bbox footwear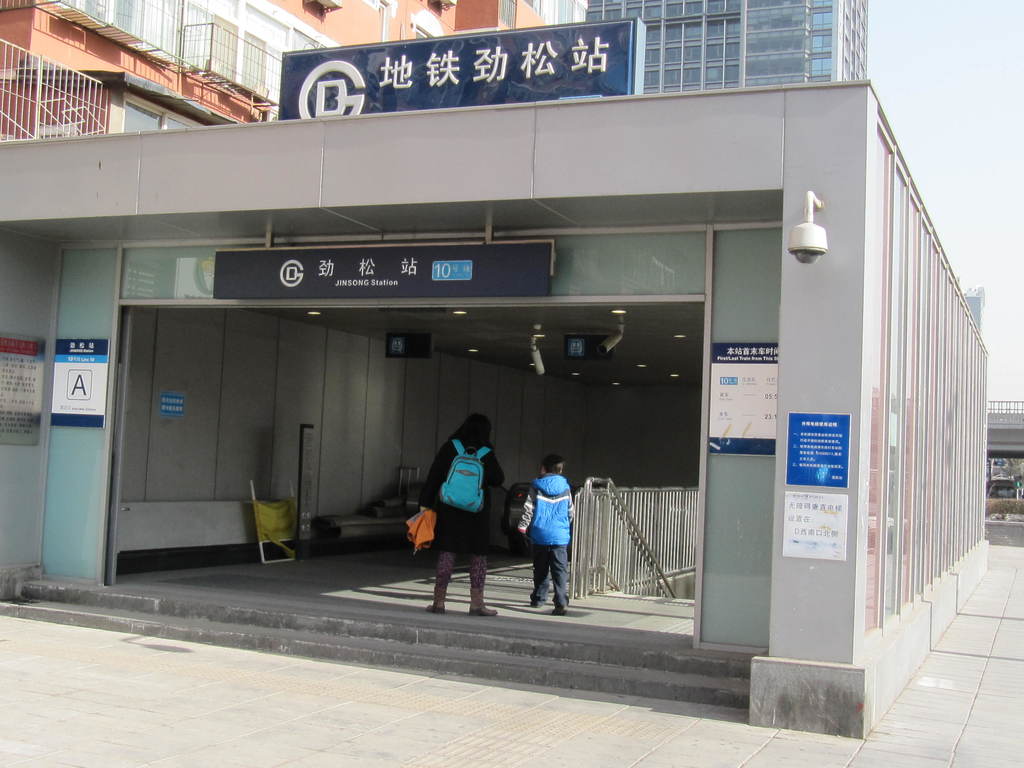
(left=552, top=605, right=568, bottom=615)
